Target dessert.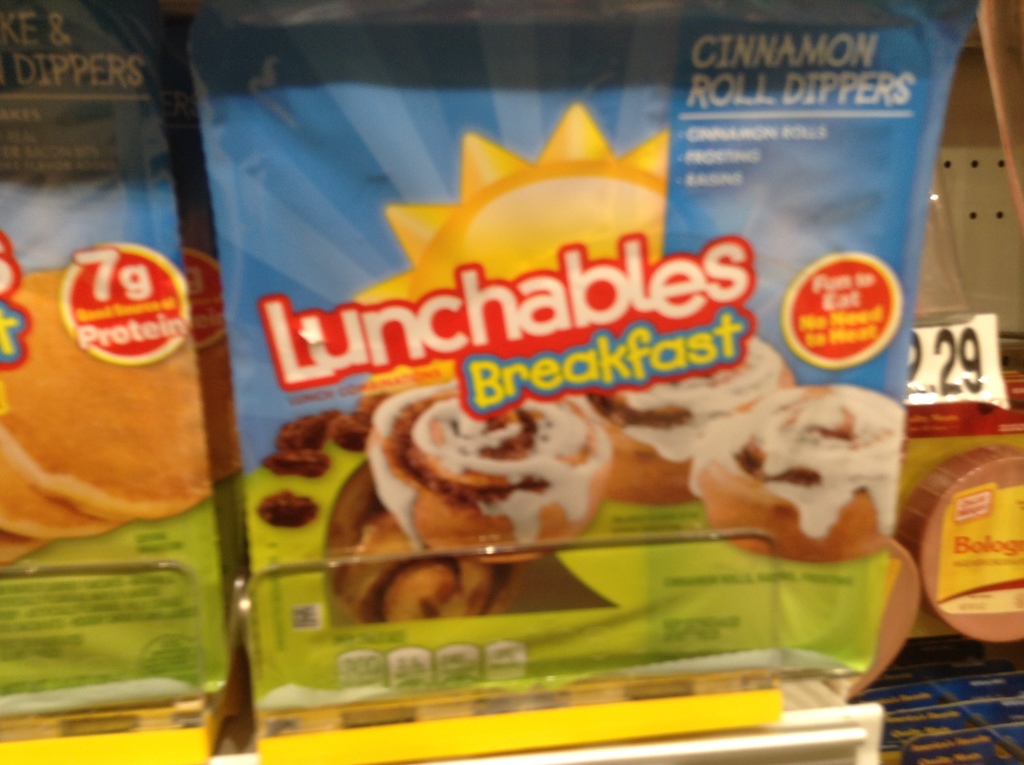
Target region: detection(0, 455, 120, 534).
